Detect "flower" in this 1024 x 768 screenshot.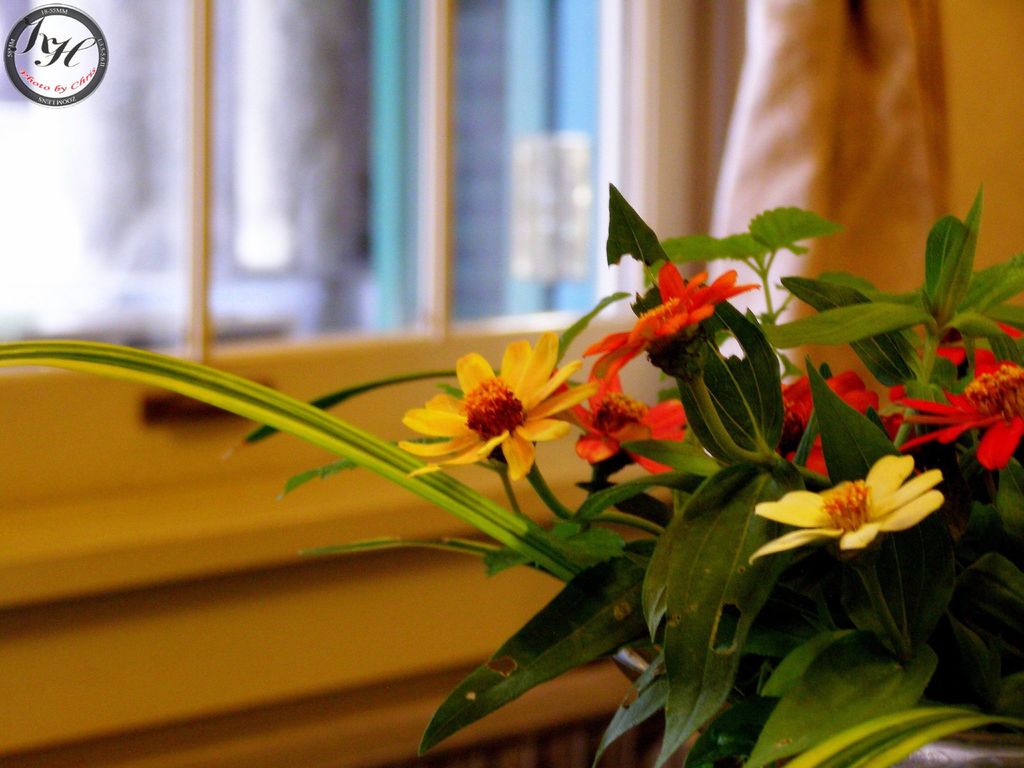
Detection: left=895, top=352, right=1023, bottom=470.
